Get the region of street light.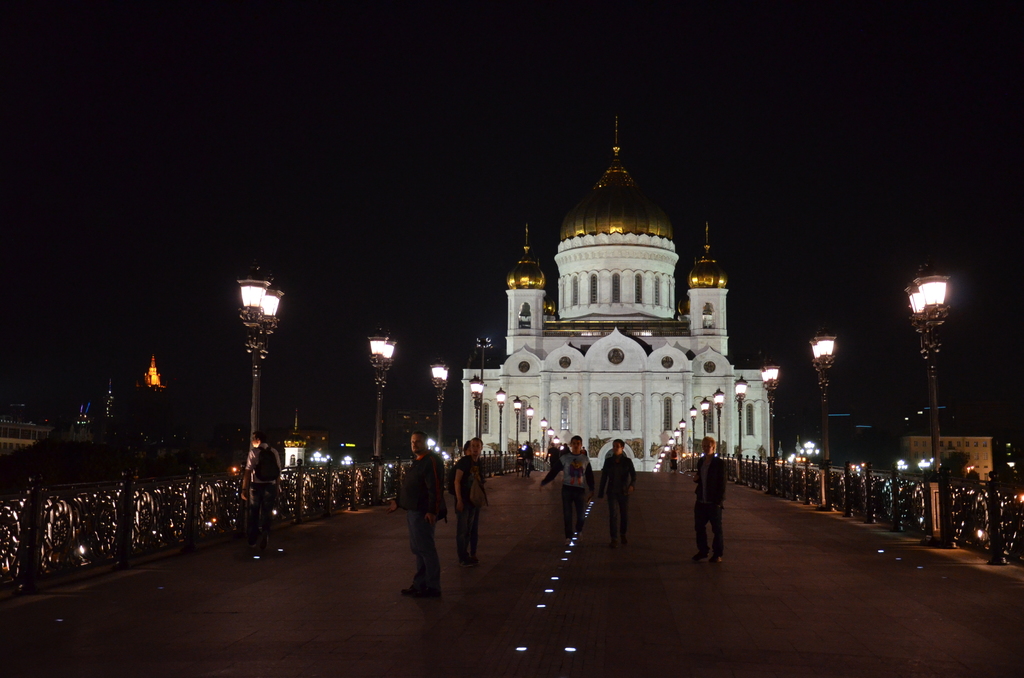
Rect(678, 418, 686, 461).
